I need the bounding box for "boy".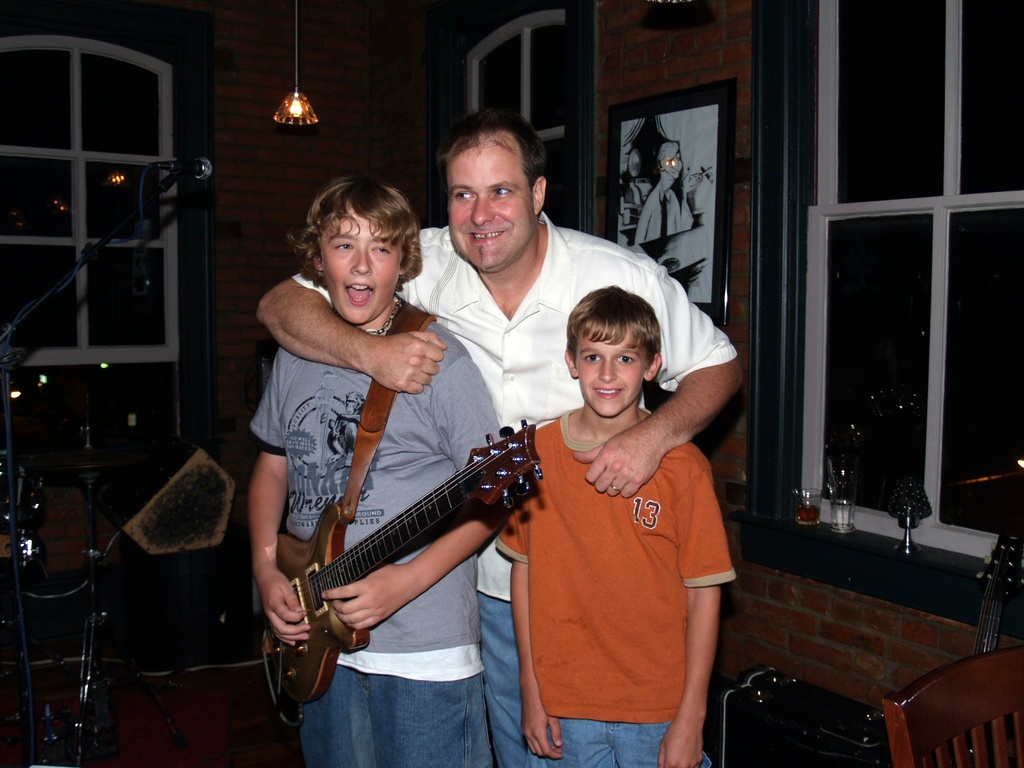
Here it is: bbox(247, 173, 505, 765).
